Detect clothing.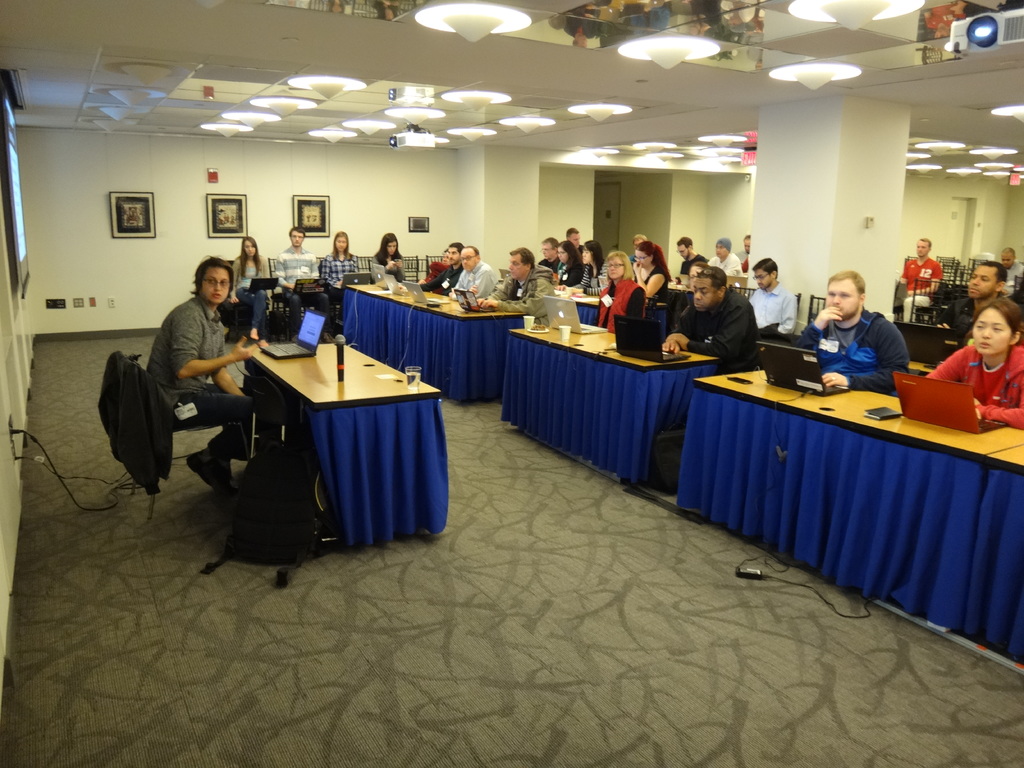
Detected at (152,296,260,465).
